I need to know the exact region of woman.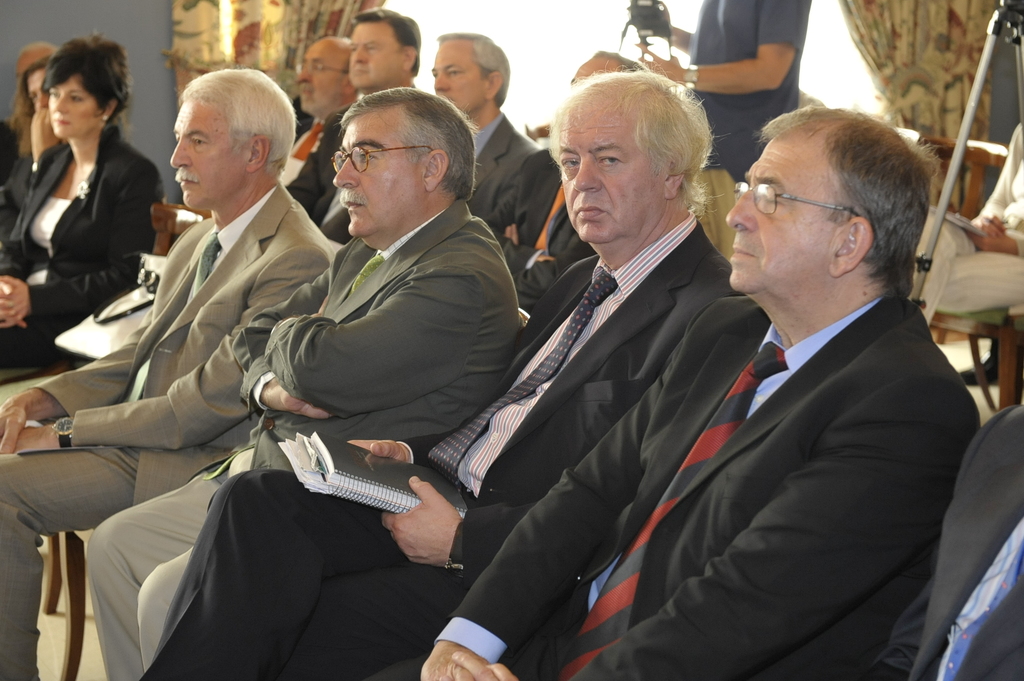
Region: <region>0, 56, 67, 225</region>.
